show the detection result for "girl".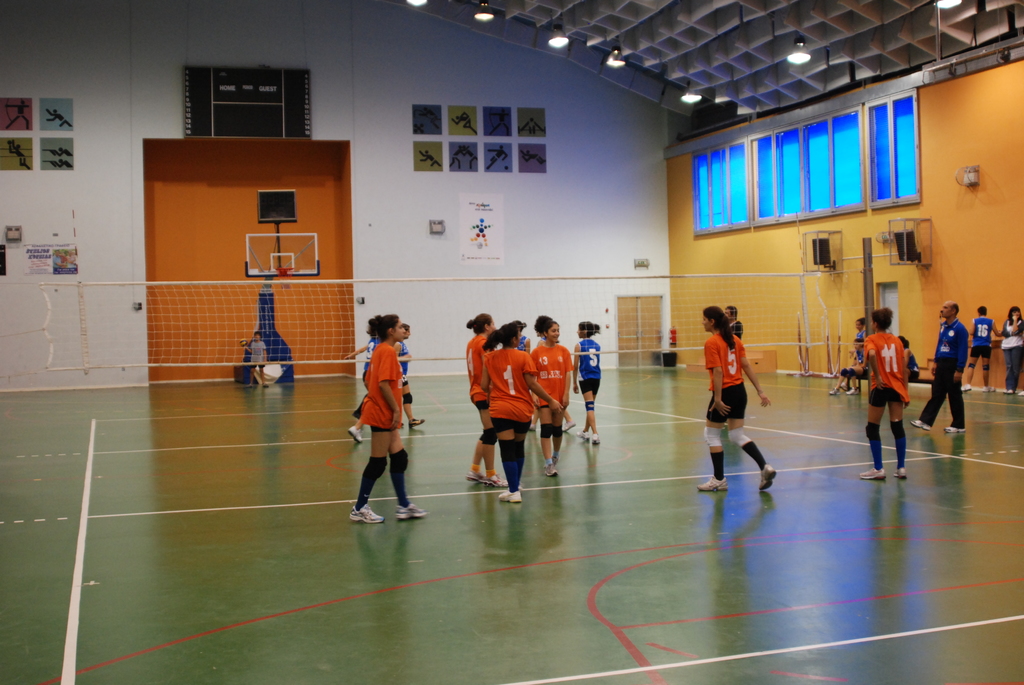
region(863, 302, 910, 480).
